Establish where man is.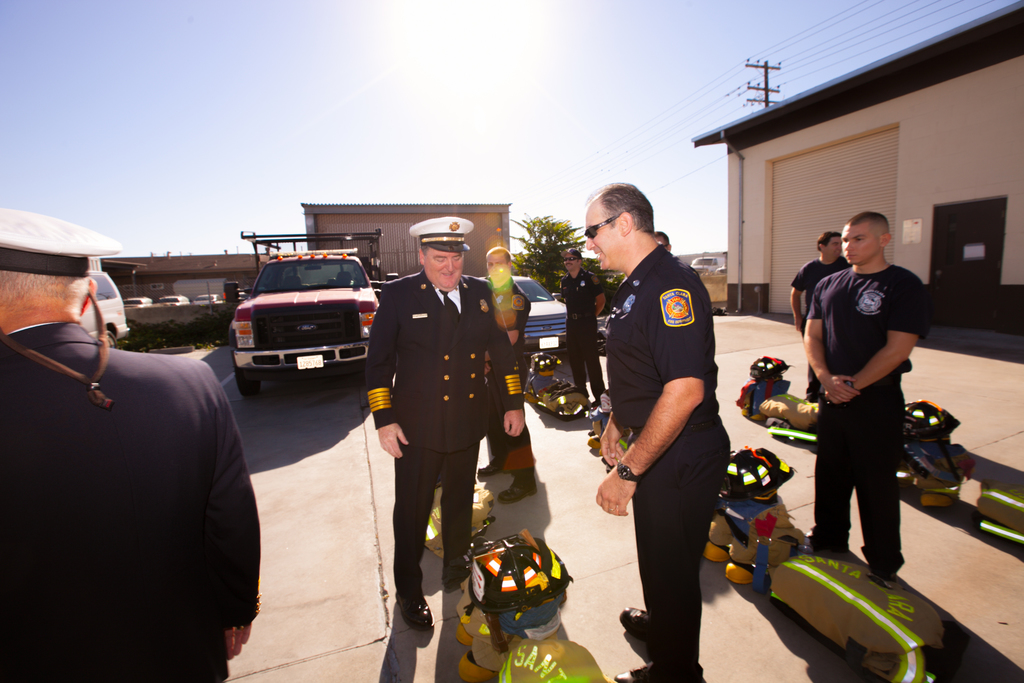
Established at [left=797, top=212, right=922, bottom=569].
